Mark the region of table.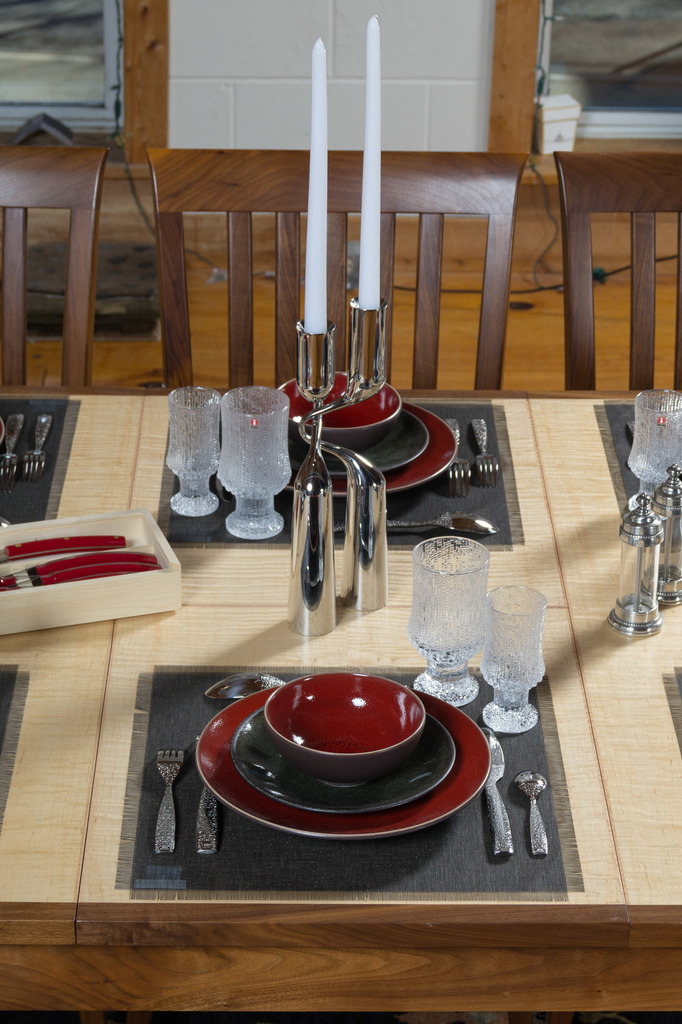
Region: 0/374/681/992.
